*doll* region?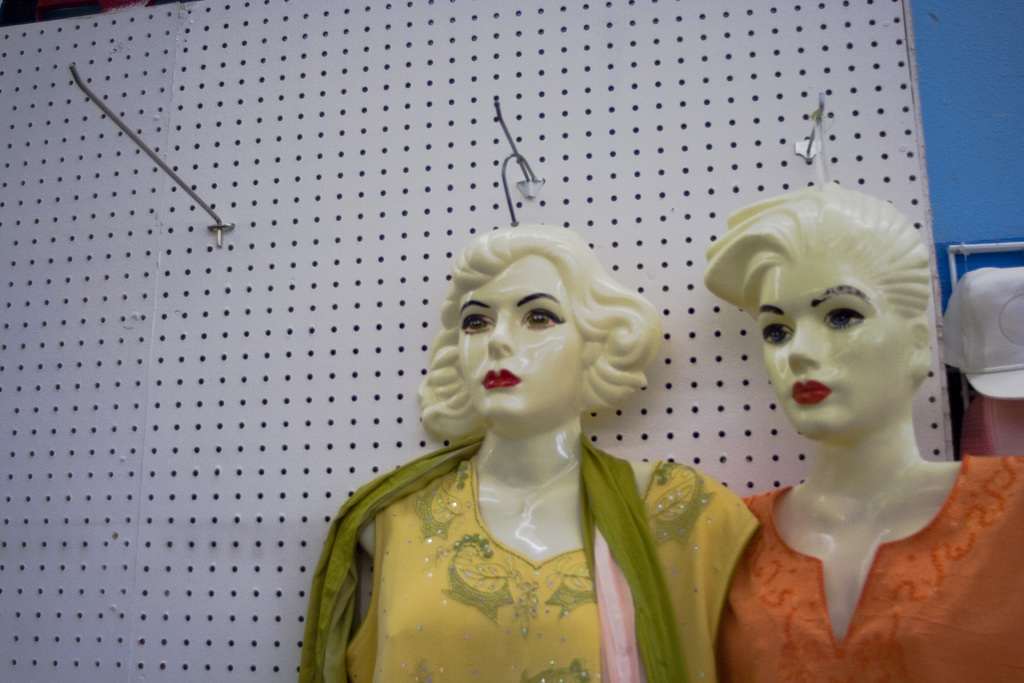
bbox(303, 227, 764, 682)
